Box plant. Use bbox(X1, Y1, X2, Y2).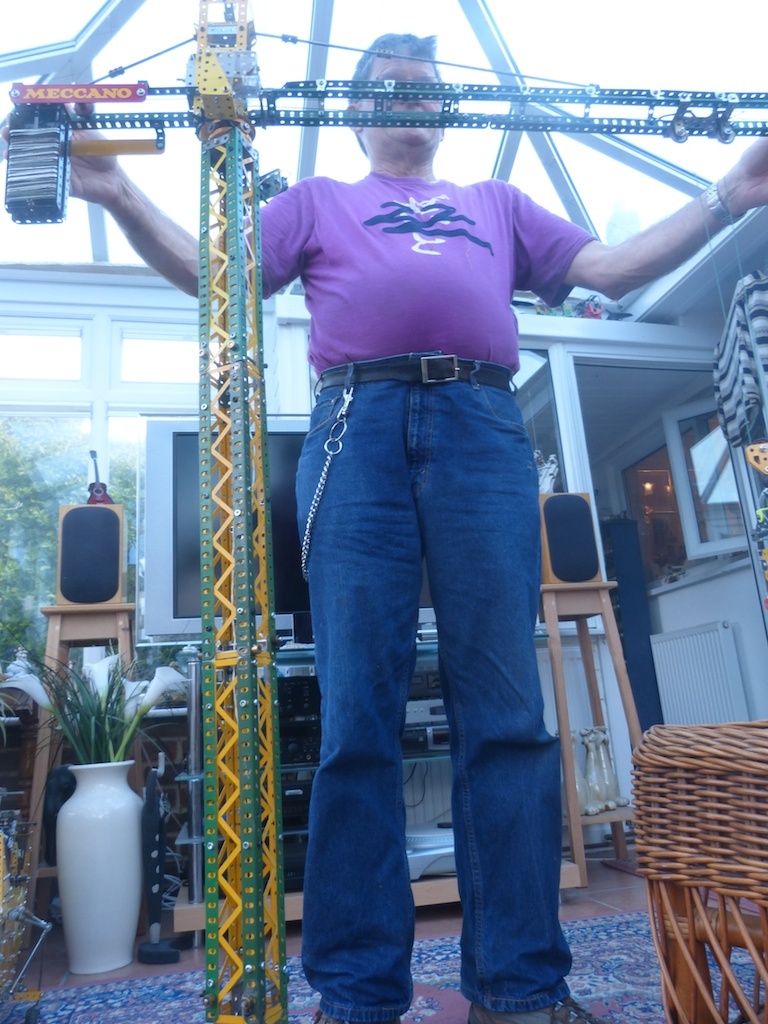
bbox(26, 641, 203, 847).
